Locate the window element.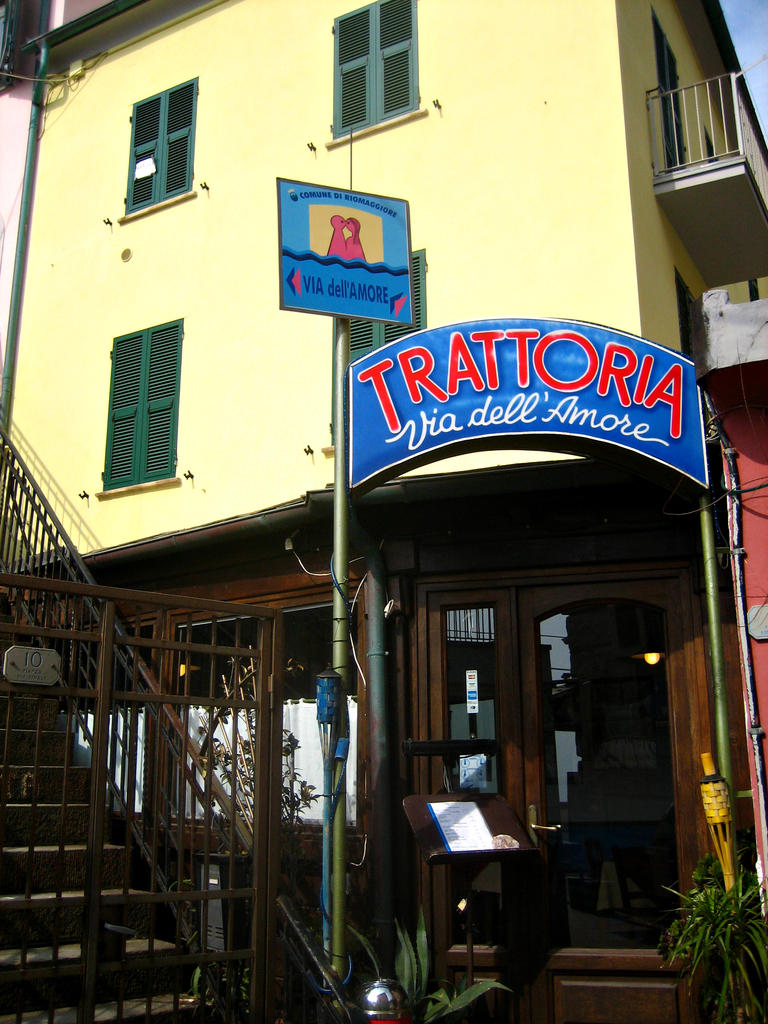
Element bbox: region(322, 246, 430, 445).
